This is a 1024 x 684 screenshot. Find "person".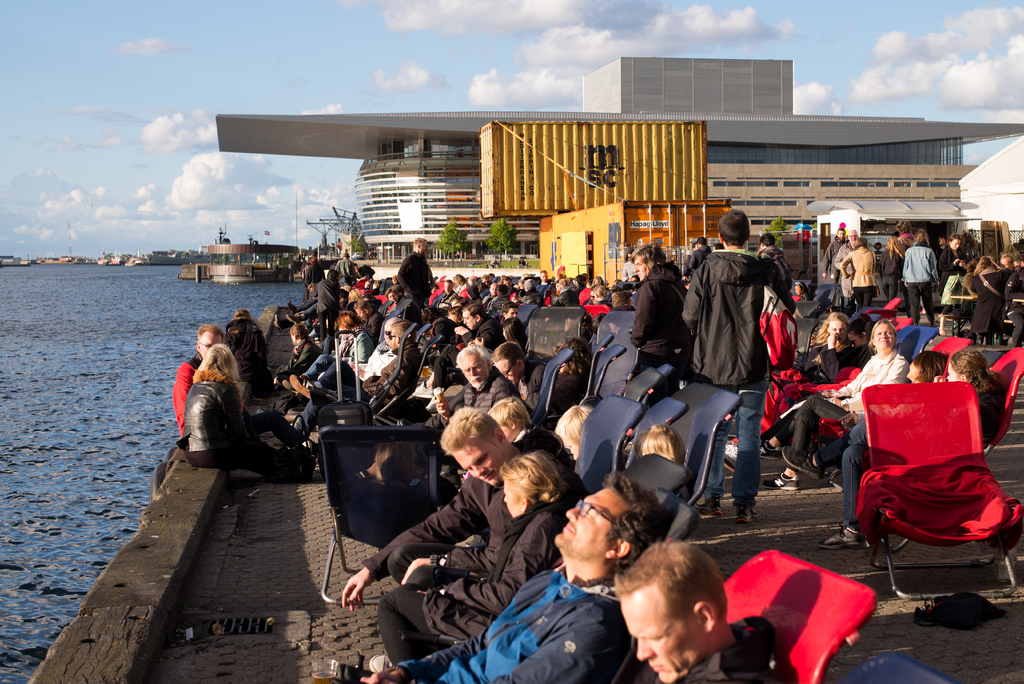
Bounding box: pyautogui.locateOnScreen(180, 341, 321, 485).
